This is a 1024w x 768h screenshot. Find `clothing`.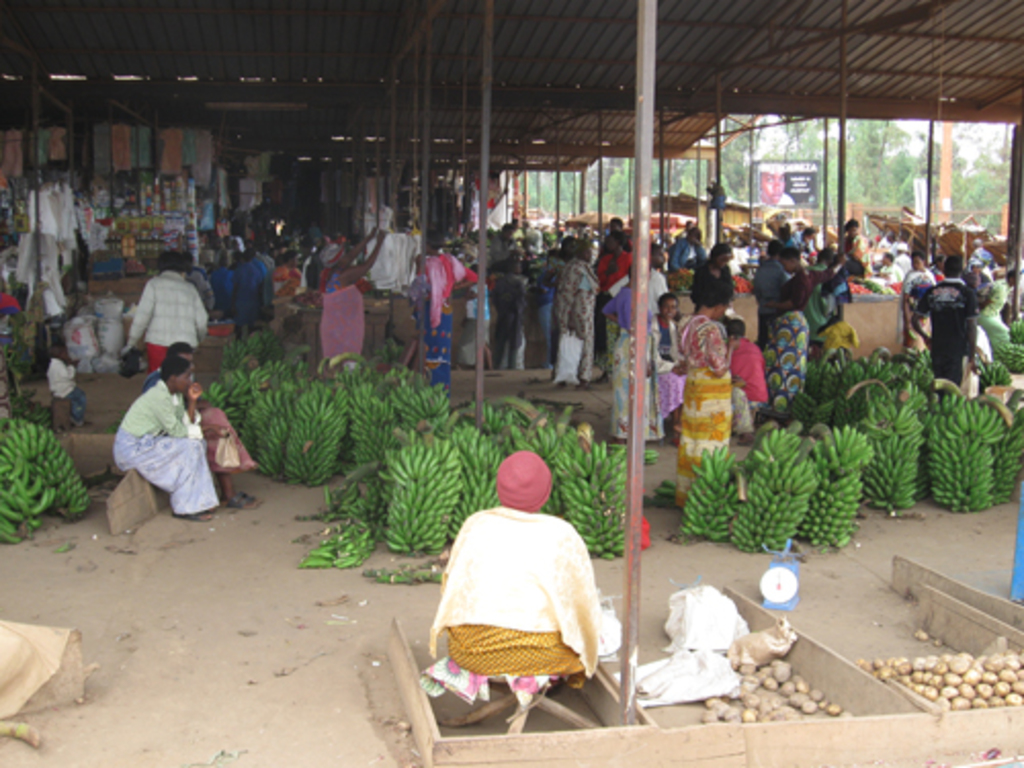
Bounding box: bbox(616, 274, 664, 442).
